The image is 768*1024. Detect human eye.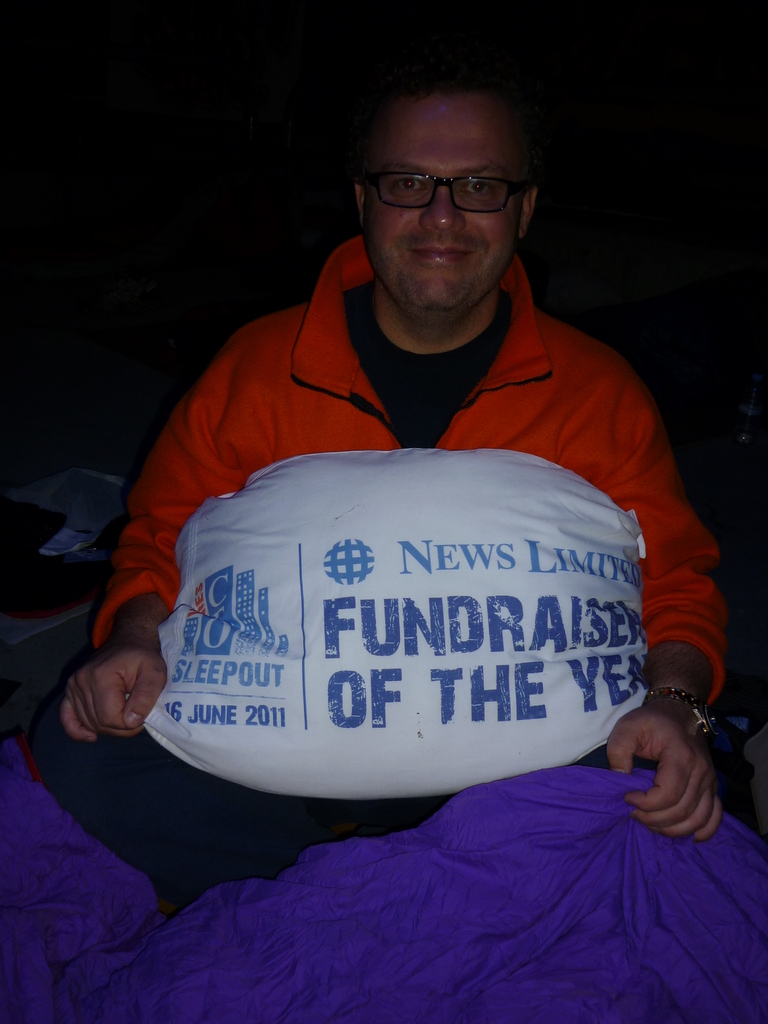
Detection: (x1=464, y1=180, x2=495, y2=196).
